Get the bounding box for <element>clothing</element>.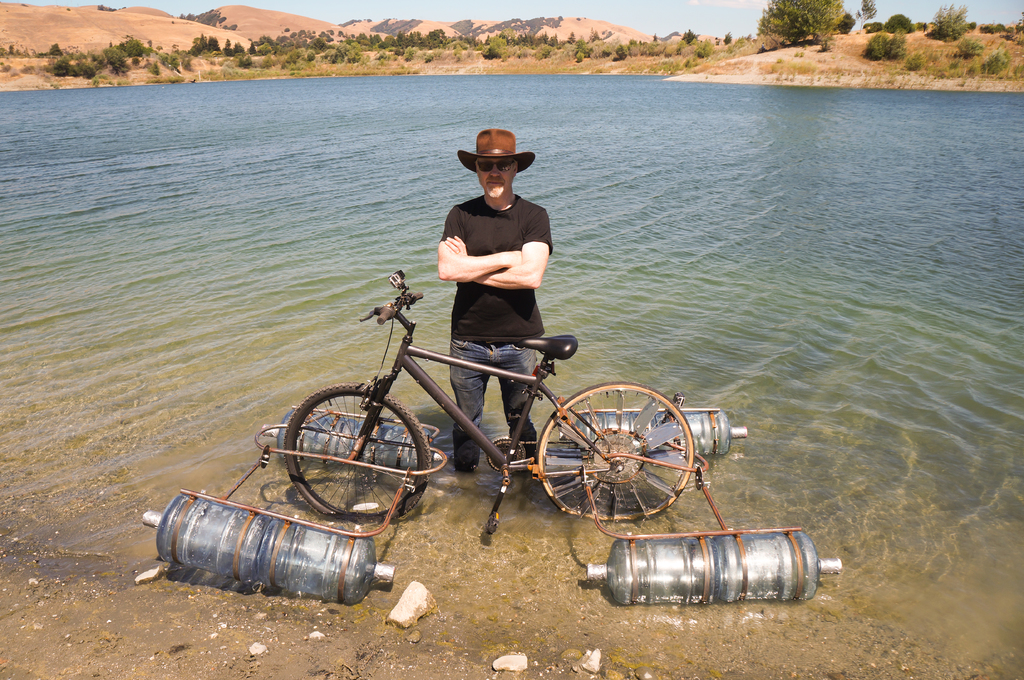
pyautogui.locateOnScreen(437, 191, 552, 470).
